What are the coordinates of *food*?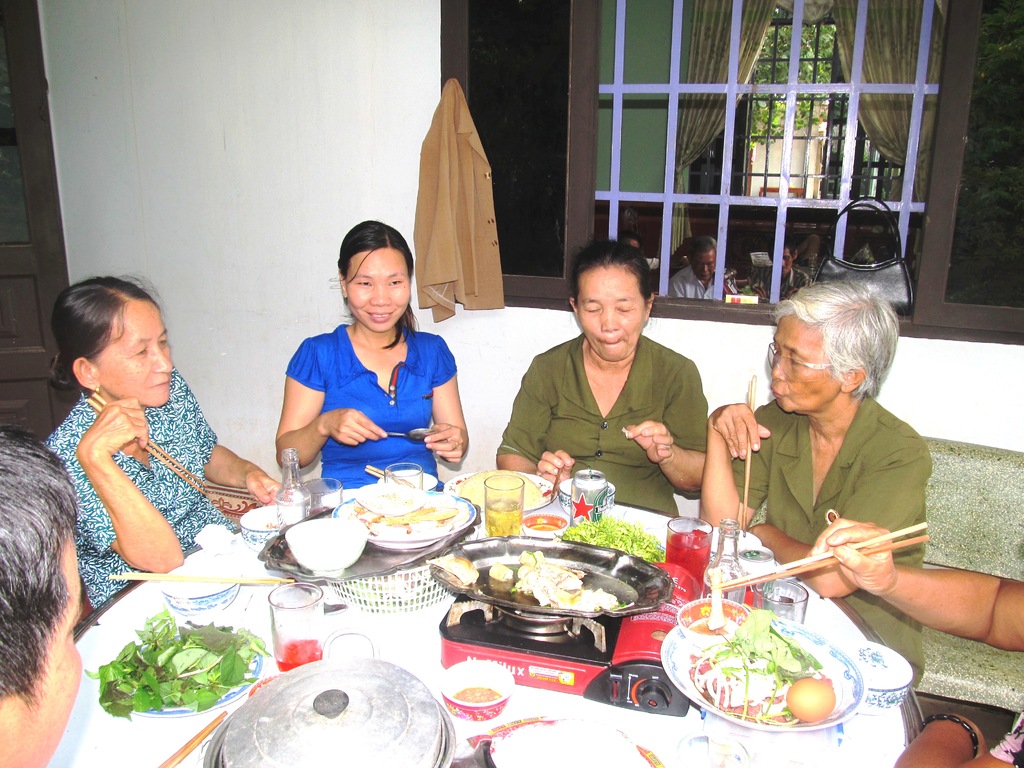
l=426, t=550, r=481, b=584.
